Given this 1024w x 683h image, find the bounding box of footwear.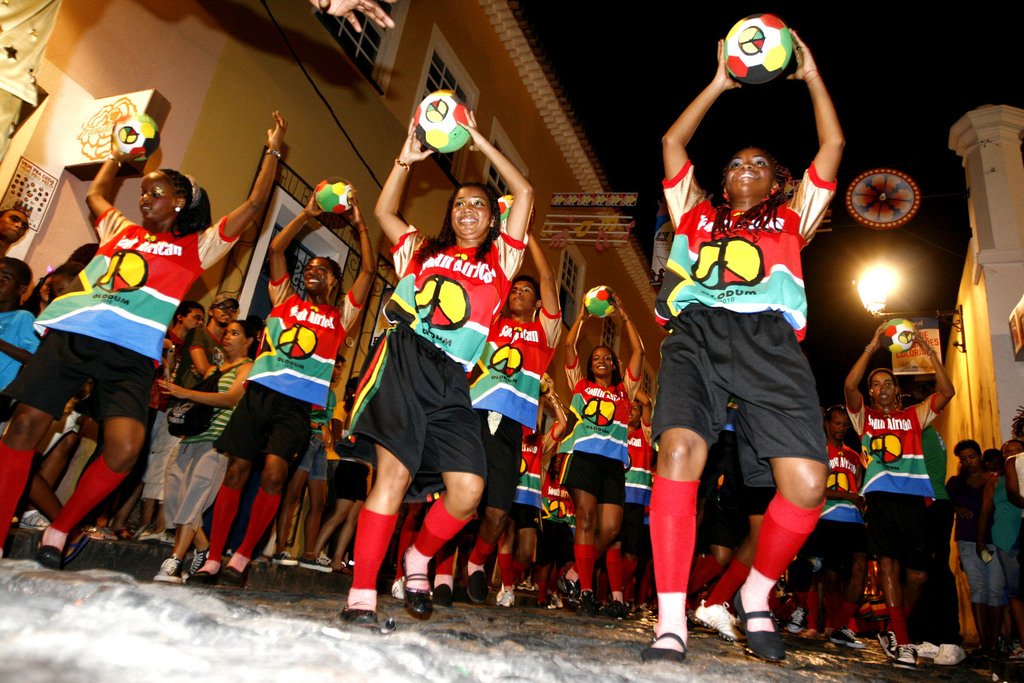
BBox(160, 527, 174, 543).
